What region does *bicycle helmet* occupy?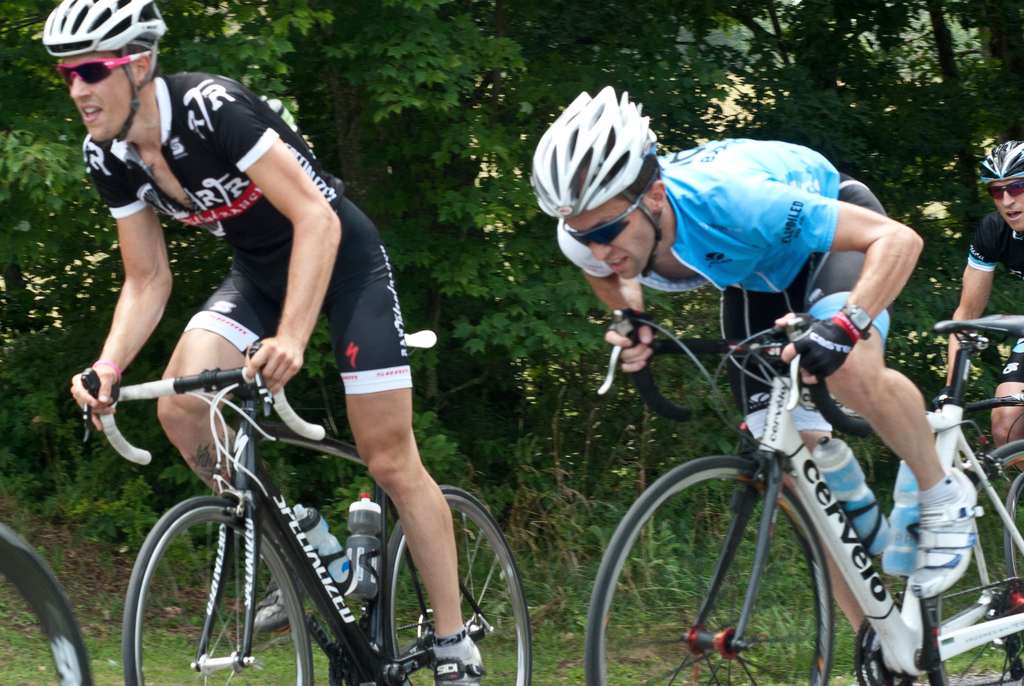
rect(42, 0, 172, 145).
